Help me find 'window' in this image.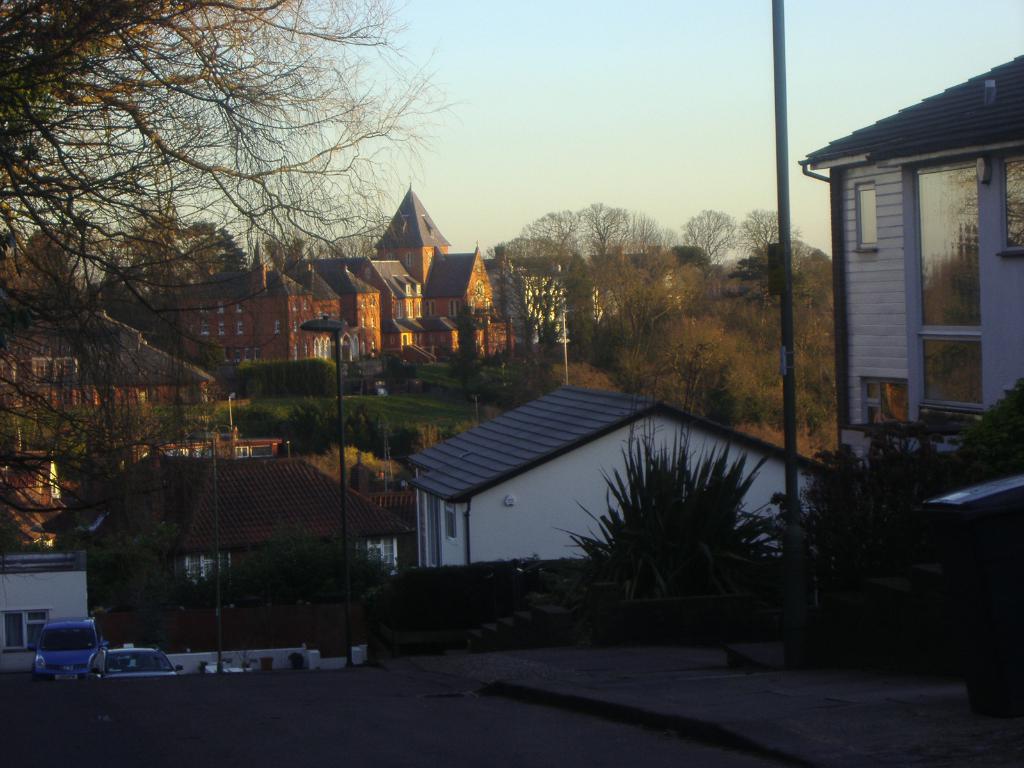
Found it: box(439, 332, 447, 343).
